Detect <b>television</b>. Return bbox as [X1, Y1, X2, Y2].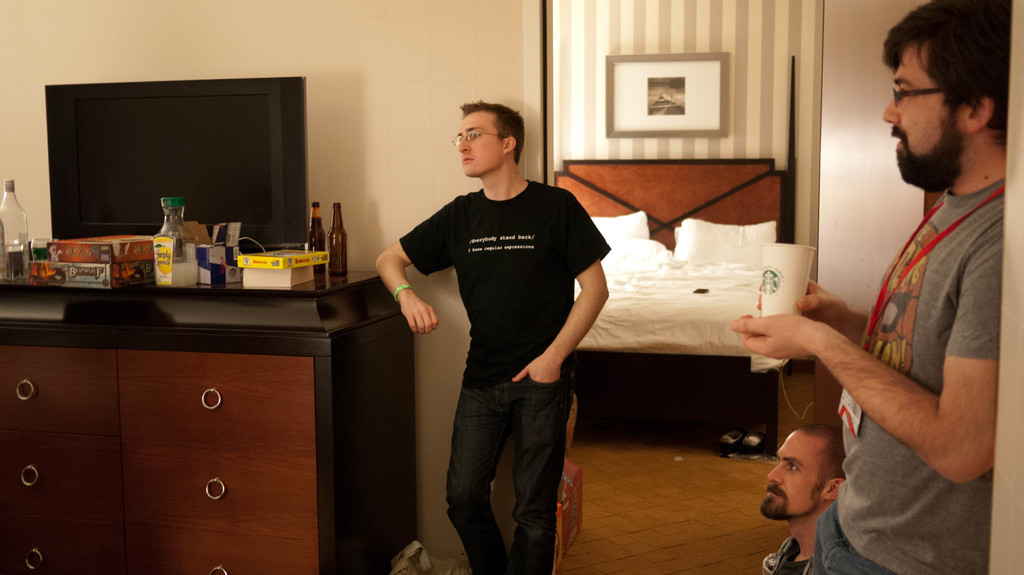
[47, 74, 308, 243].
